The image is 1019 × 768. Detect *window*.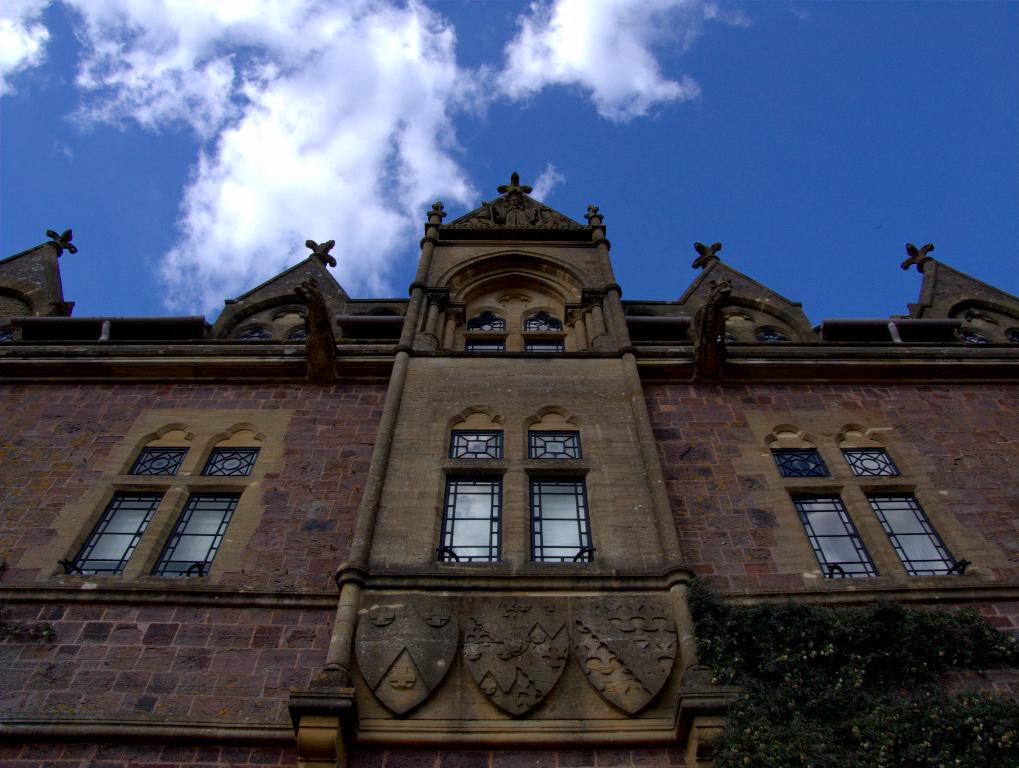
Detection: [left=452, top=431, right=504, bottom=466].
